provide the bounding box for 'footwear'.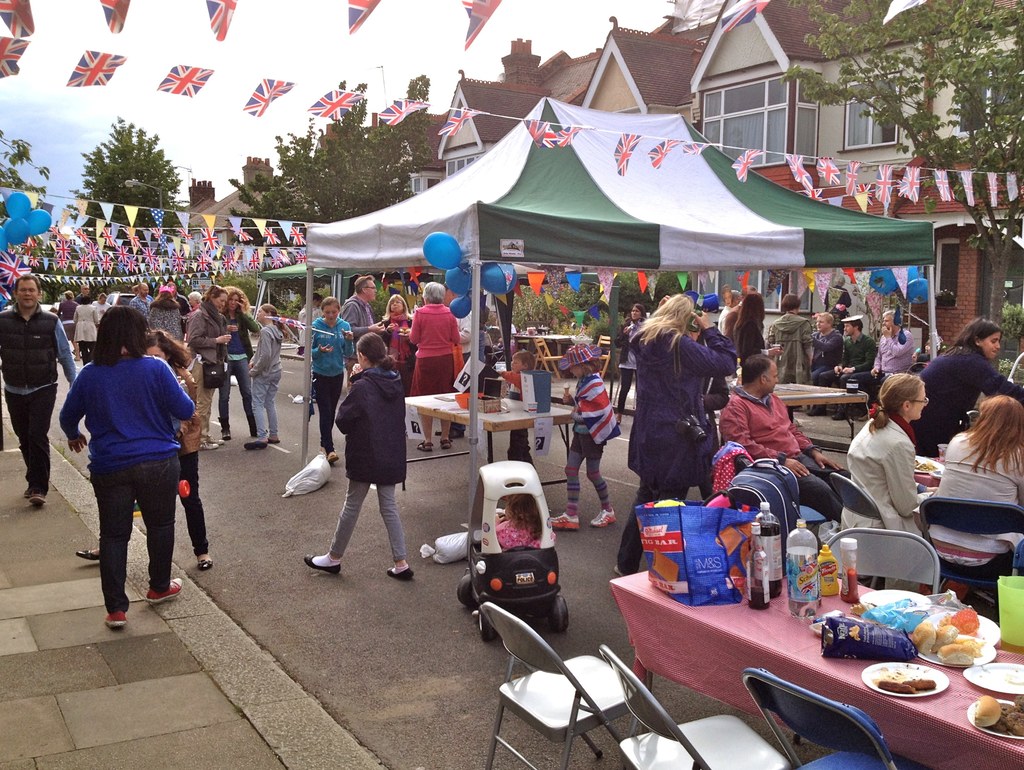
[20, 488, 31, 500].
